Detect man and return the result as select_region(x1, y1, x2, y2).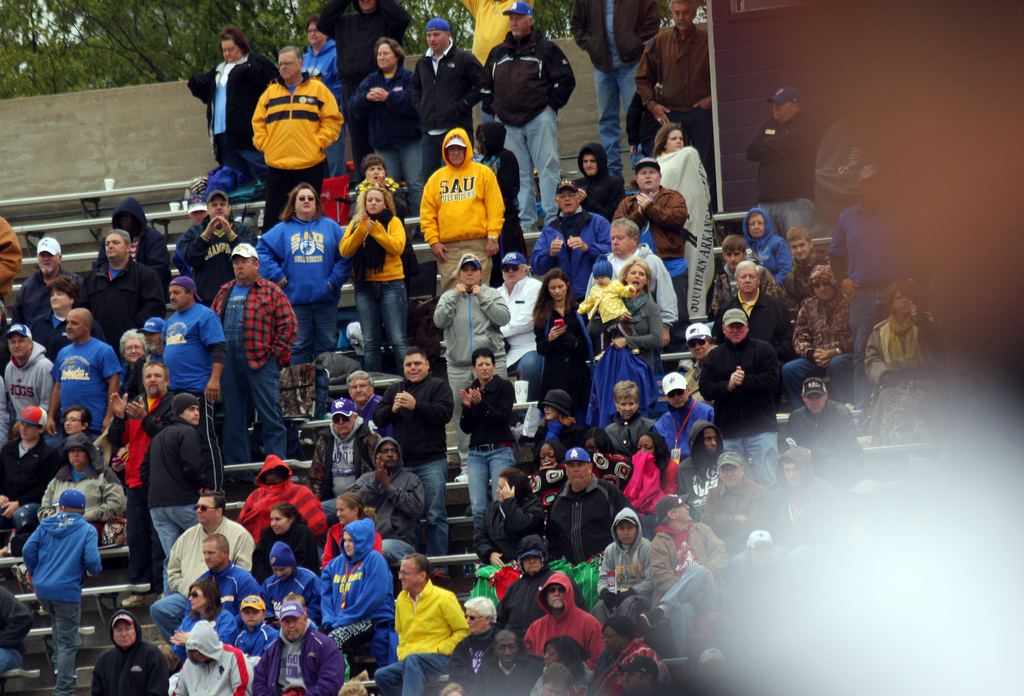
select_region(45, 307, 123, 461).
